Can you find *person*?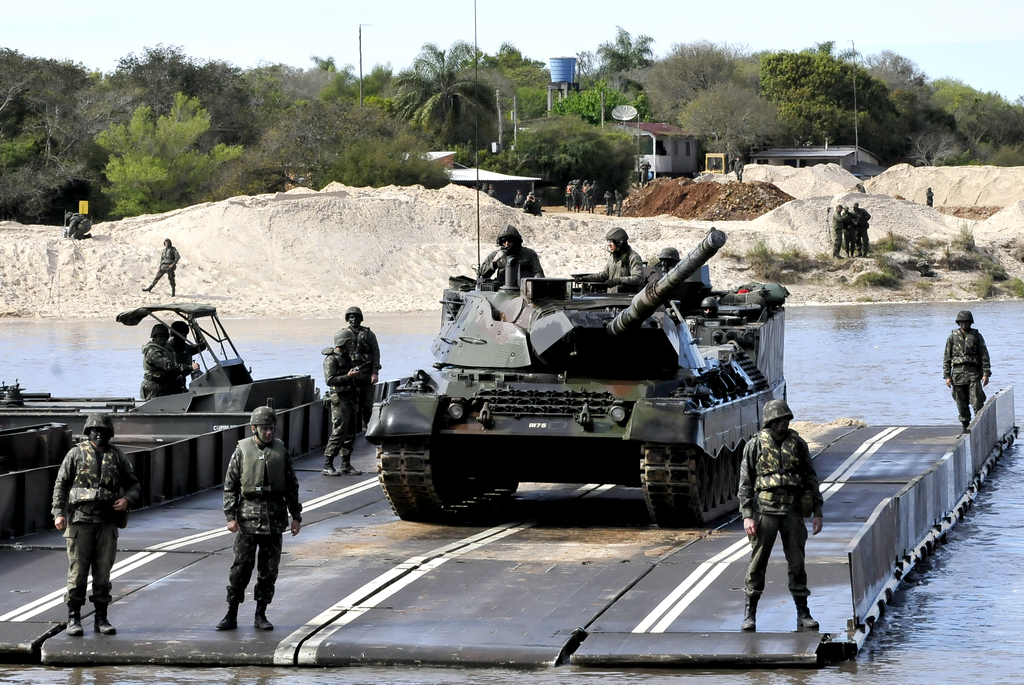
Yes, bounding box: pyautogui.locateOnScreen(138, 234, 183, 295).
